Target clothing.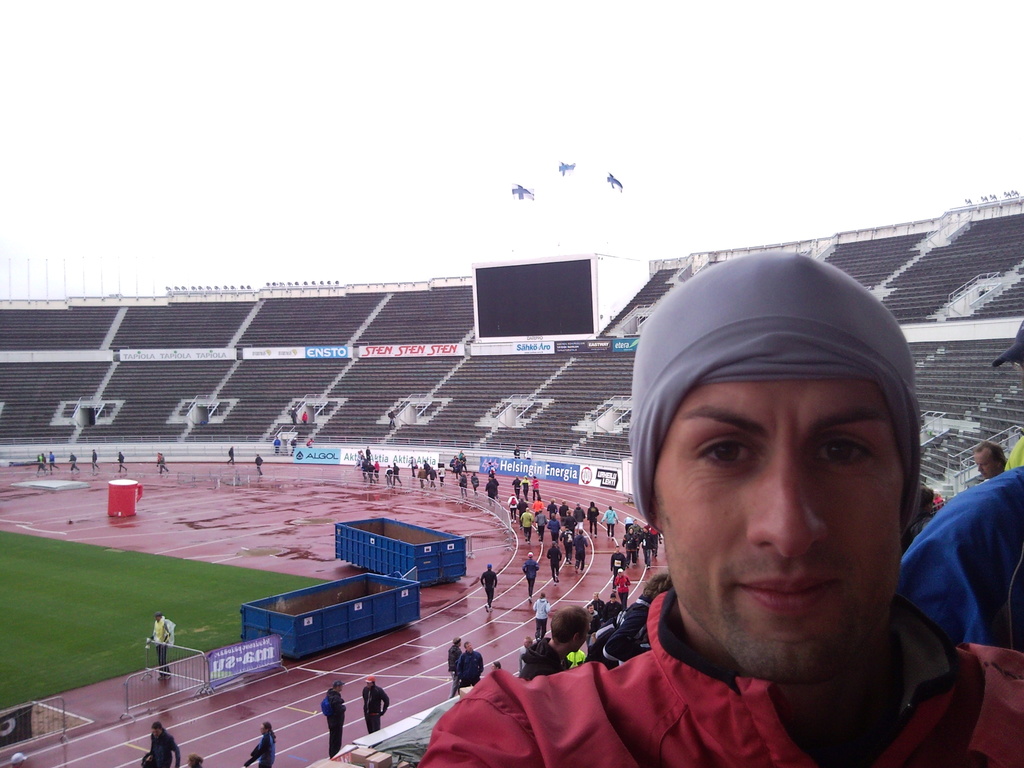
Target region: [x1=533, y1=597, x2=550, y2=634].
